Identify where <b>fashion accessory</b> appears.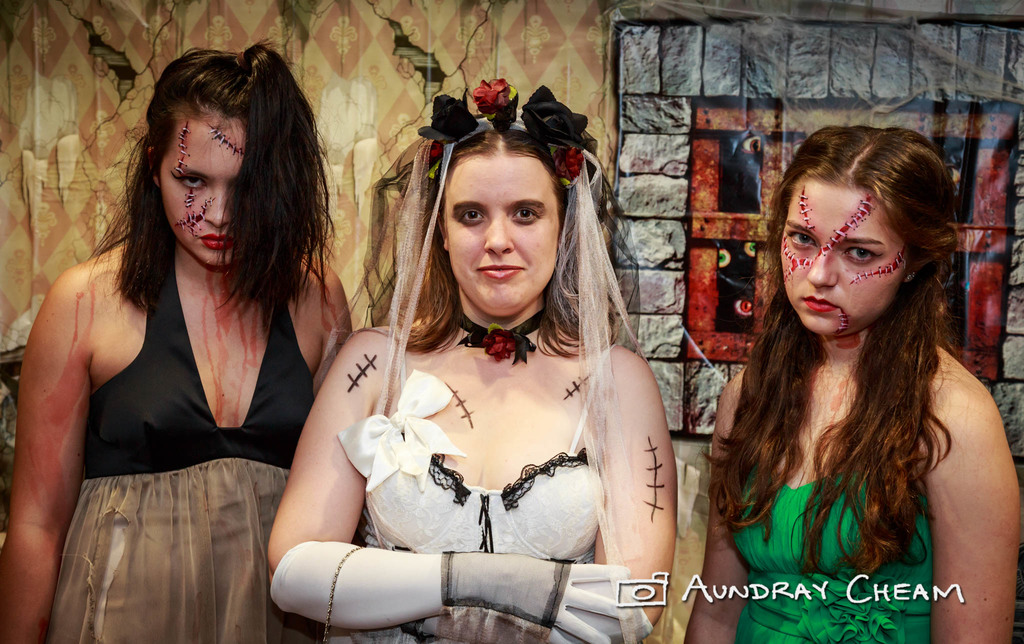
Appears at 456 312 548 368.
